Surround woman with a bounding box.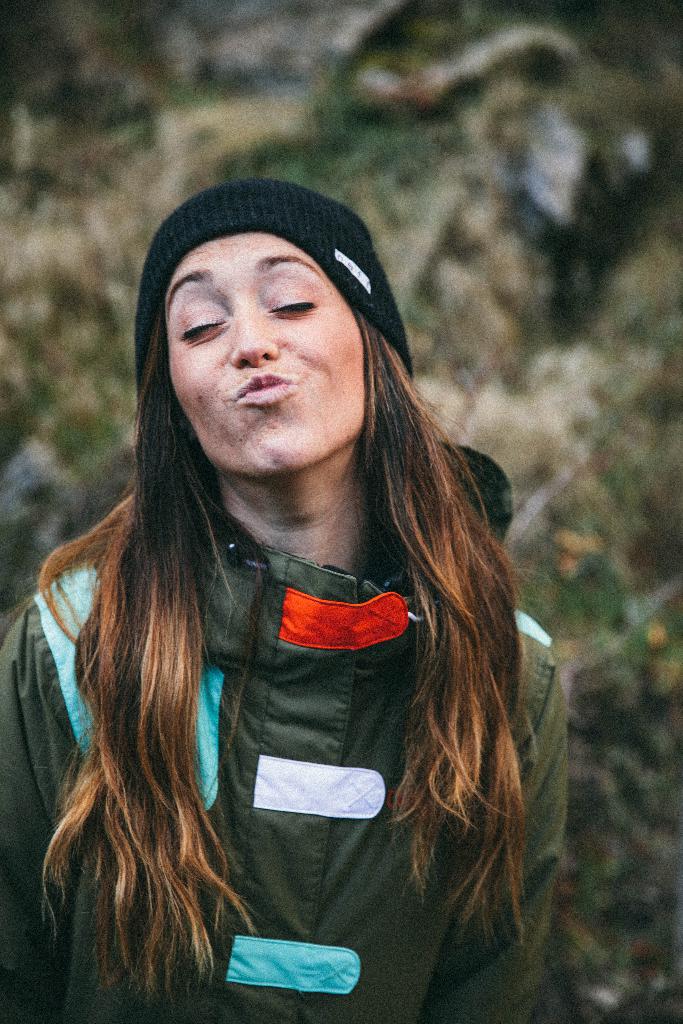
0,175,570,1023.
